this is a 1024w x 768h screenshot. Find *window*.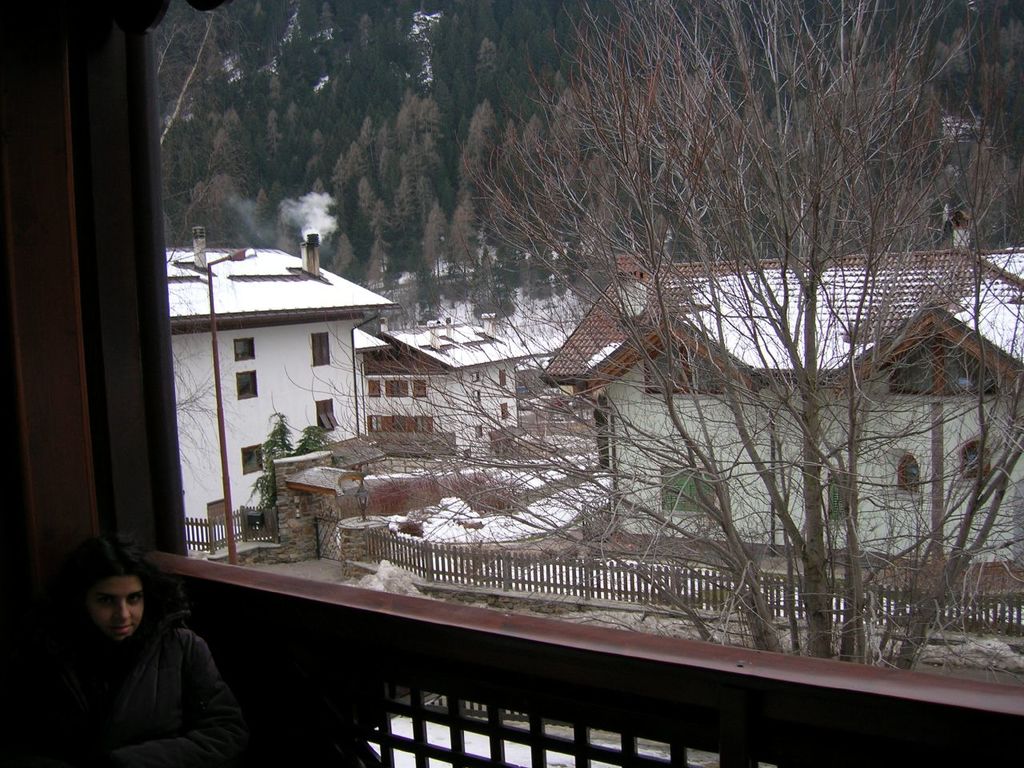
Bounding box: 232/336/256/364.
